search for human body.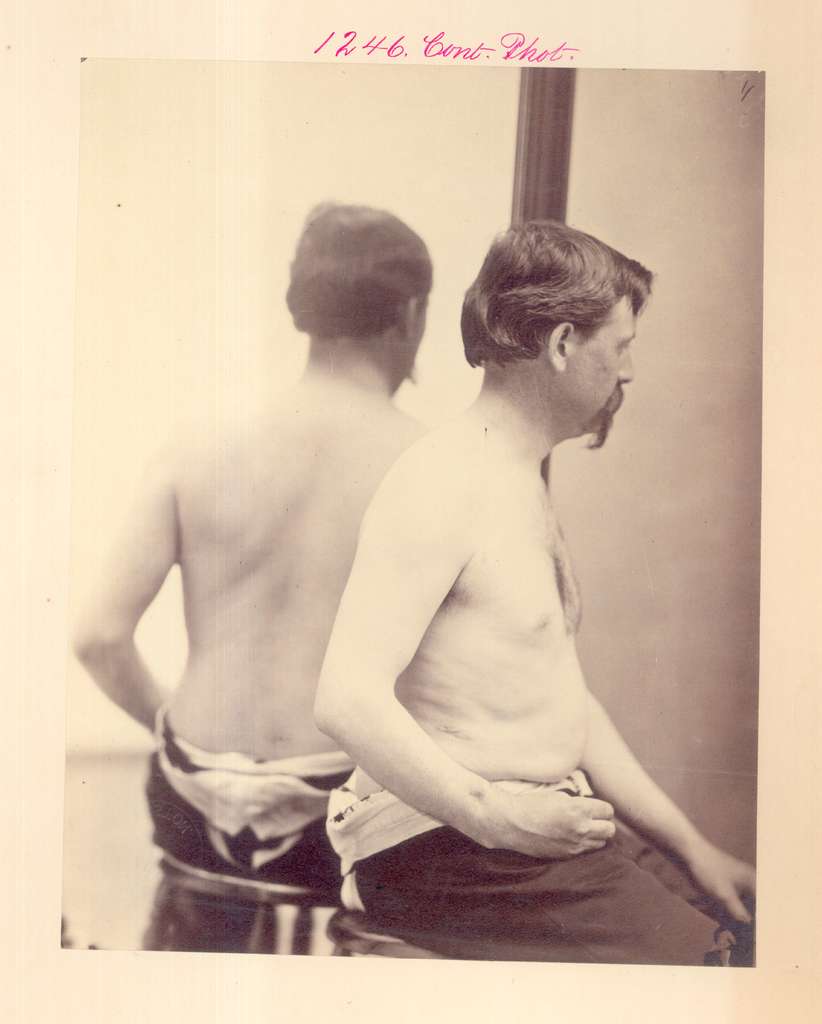
Found at select_region(315, 253, 724, 906).
